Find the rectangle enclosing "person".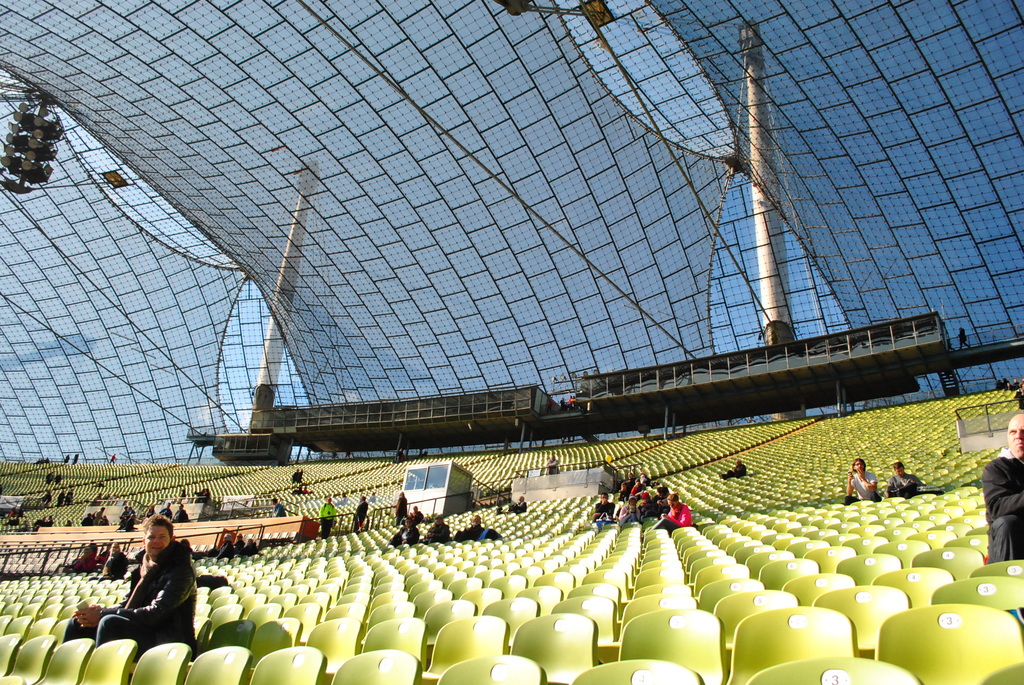
[left=982, top=413, right=1023, bottom=563].
